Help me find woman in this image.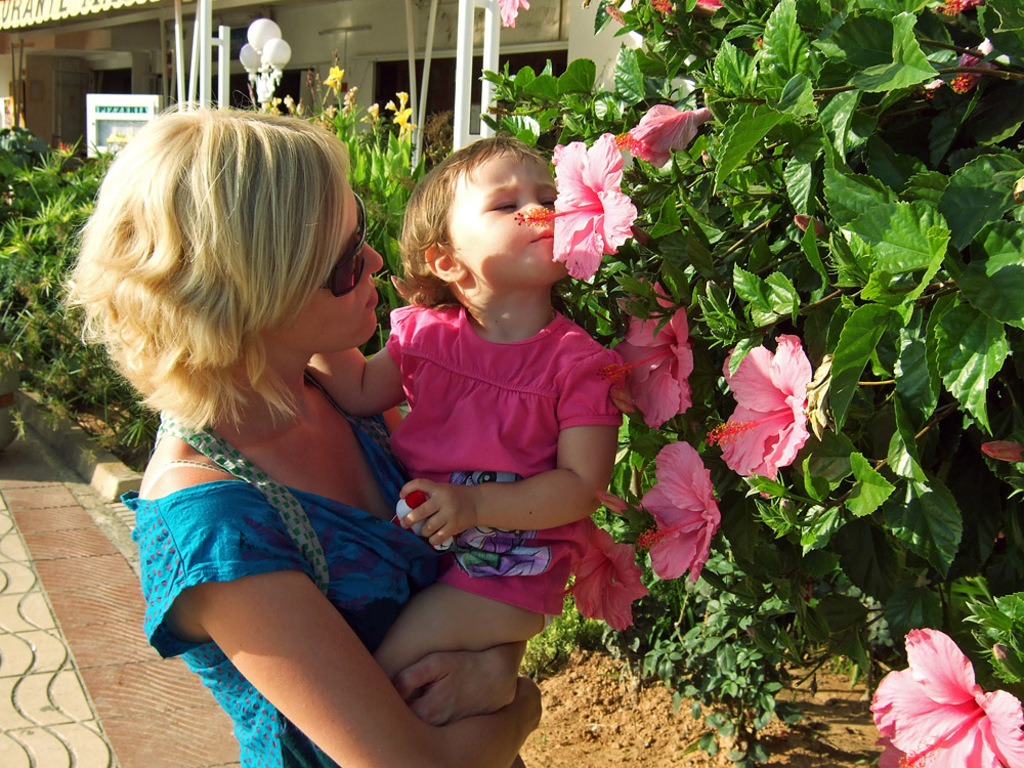
Found it: (52, 88, 542, 767).
